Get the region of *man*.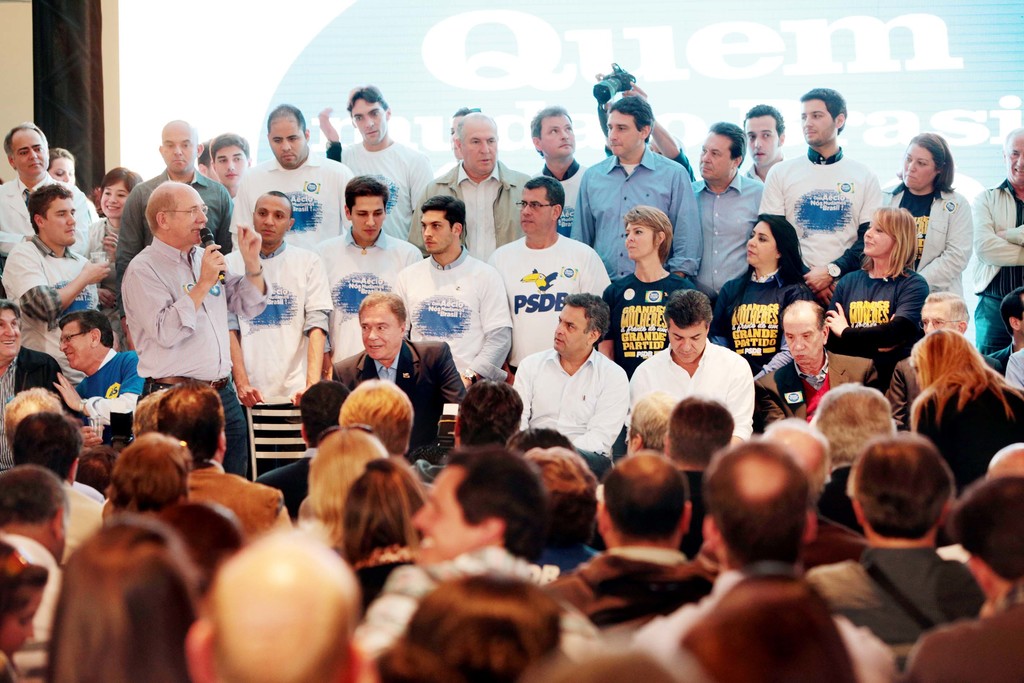
pyautogui.locateOnScreen(227, 101, 356, 259).
